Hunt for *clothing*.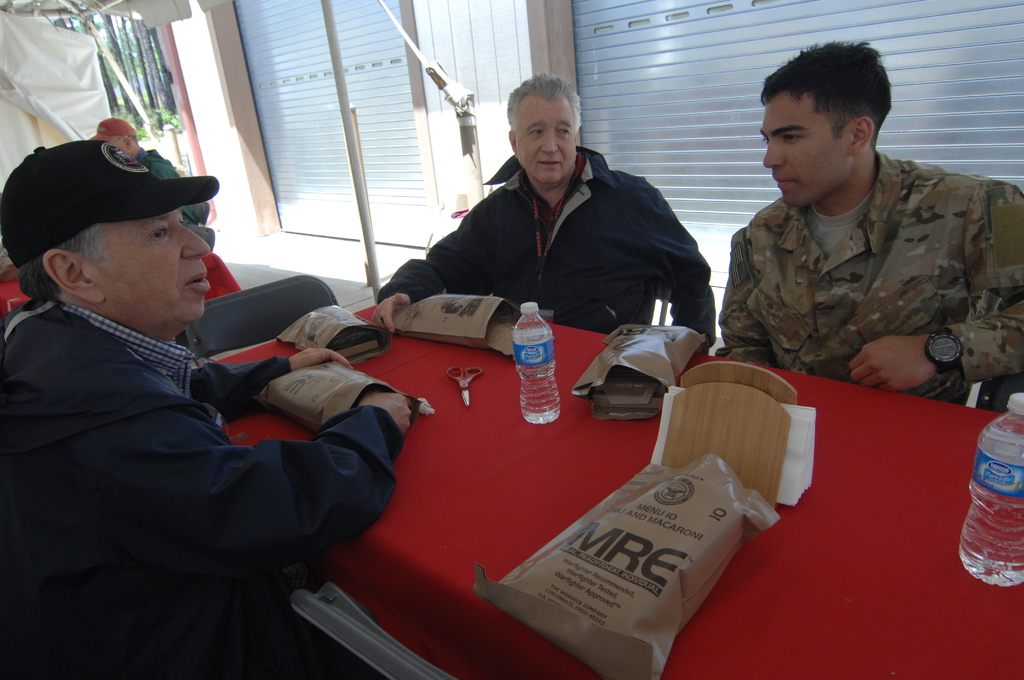
Hunted down at l=0, t=305, r=398, b=679.
